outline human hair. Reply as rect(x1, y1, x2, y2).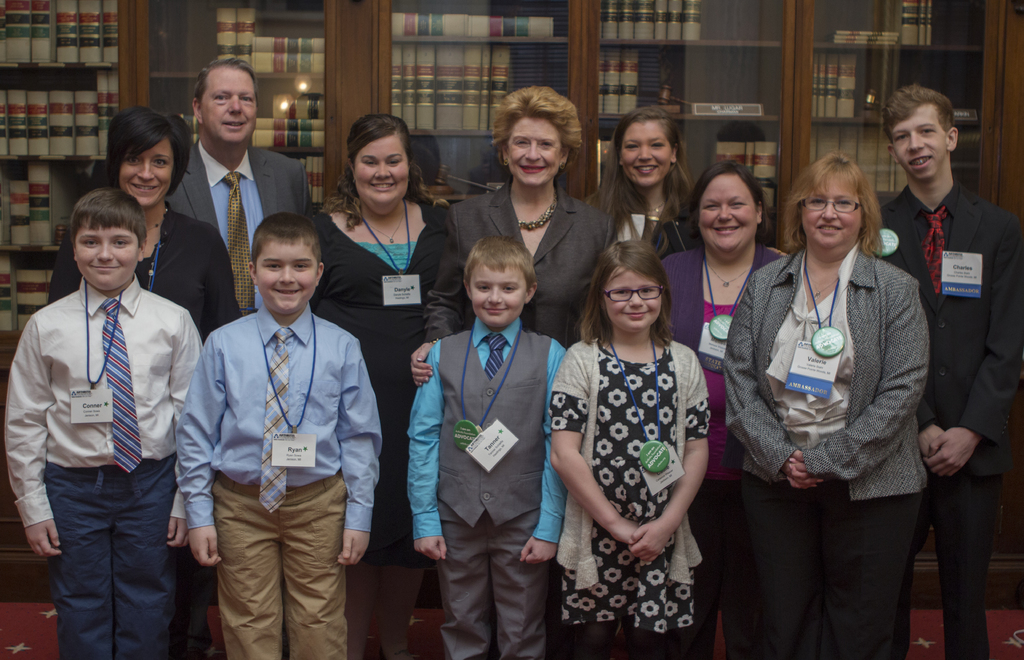
rect(883, 85, 955, 152).
